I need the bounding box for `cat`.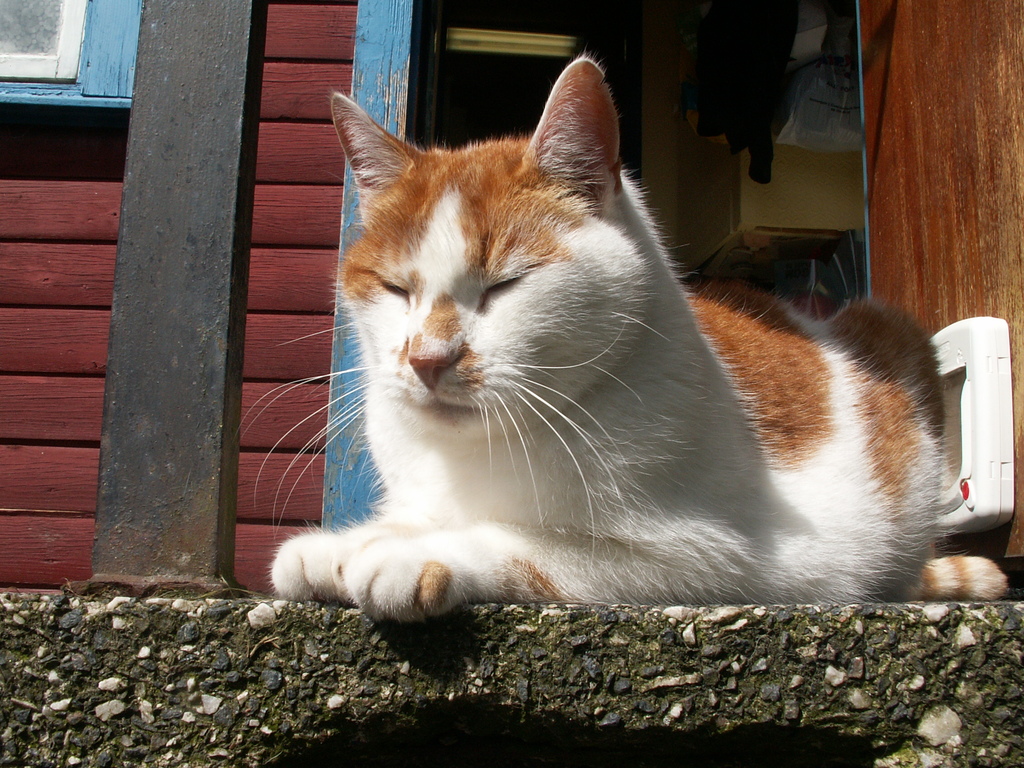
Here it is: rect(228, 45, 1009, 625).
